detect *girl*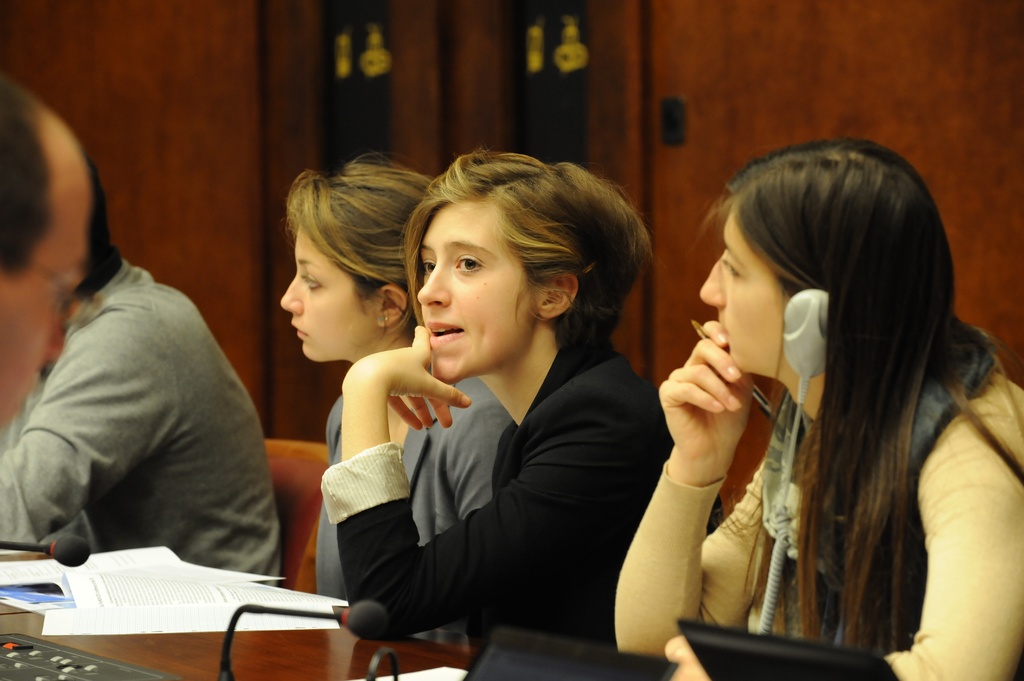
[left=276, top=147, right=519, bottom=610]
